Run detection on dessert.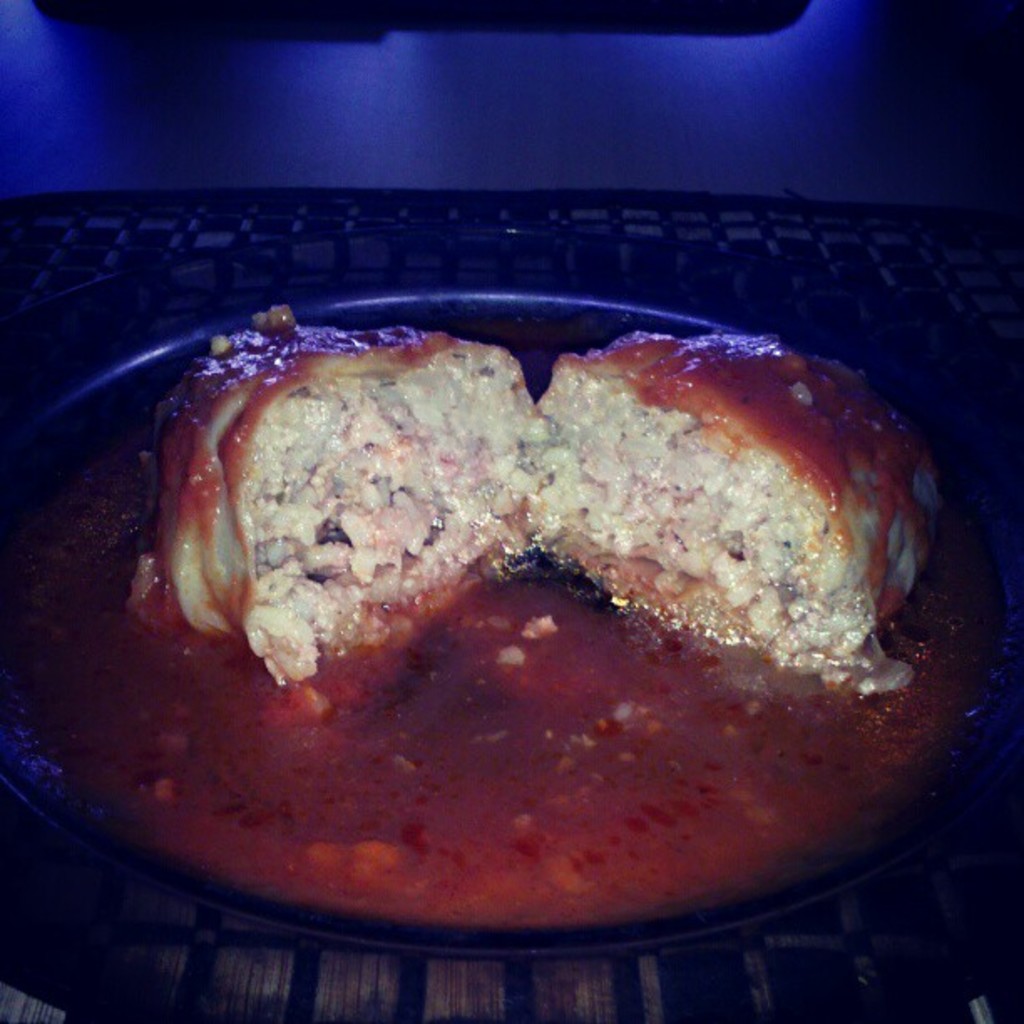
Result: pyautogui.locateOnScreen(447, 325, 962, 724).
